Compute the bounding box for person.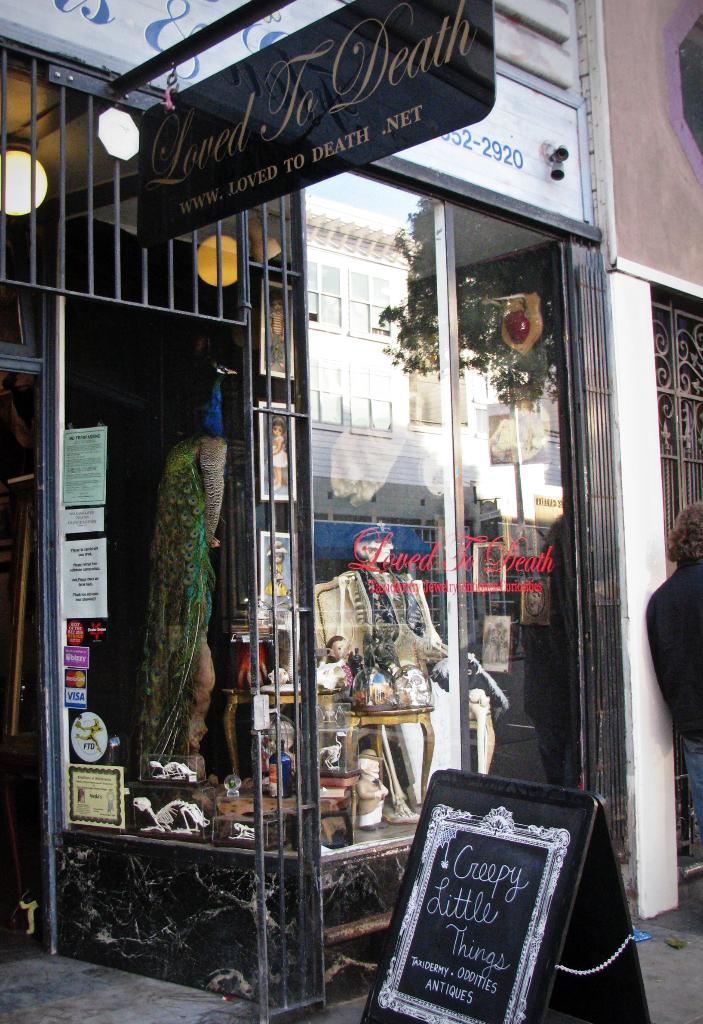
(left=354, top=745, right=390, bottom=832).
